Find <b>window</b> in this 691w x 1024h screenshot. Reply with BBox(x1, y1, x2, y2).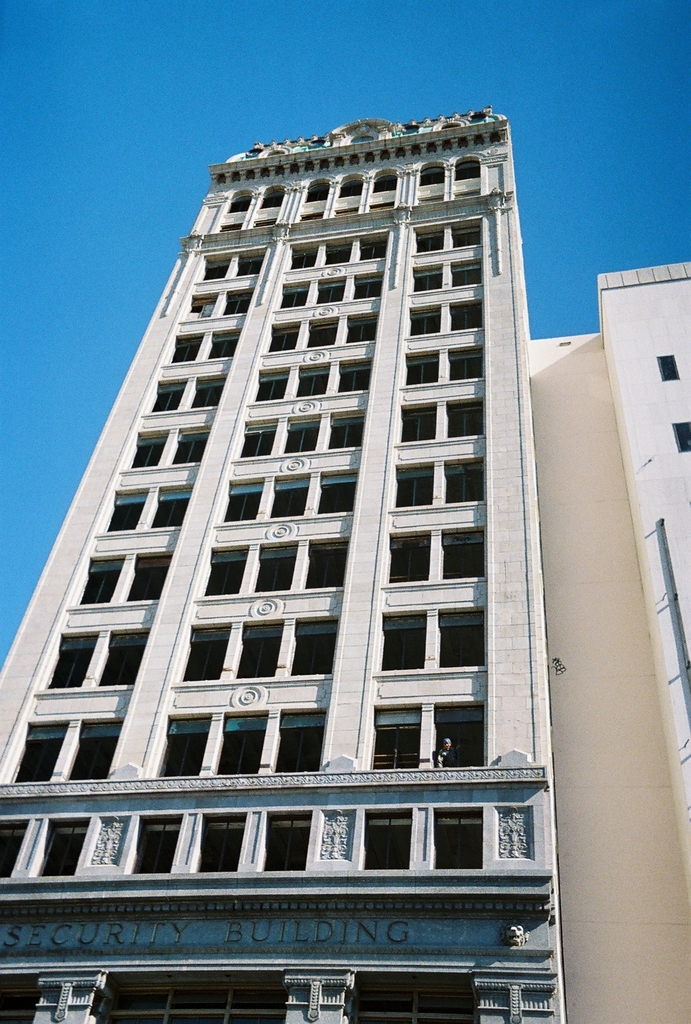
BBox(153, 489, 191, 531).
